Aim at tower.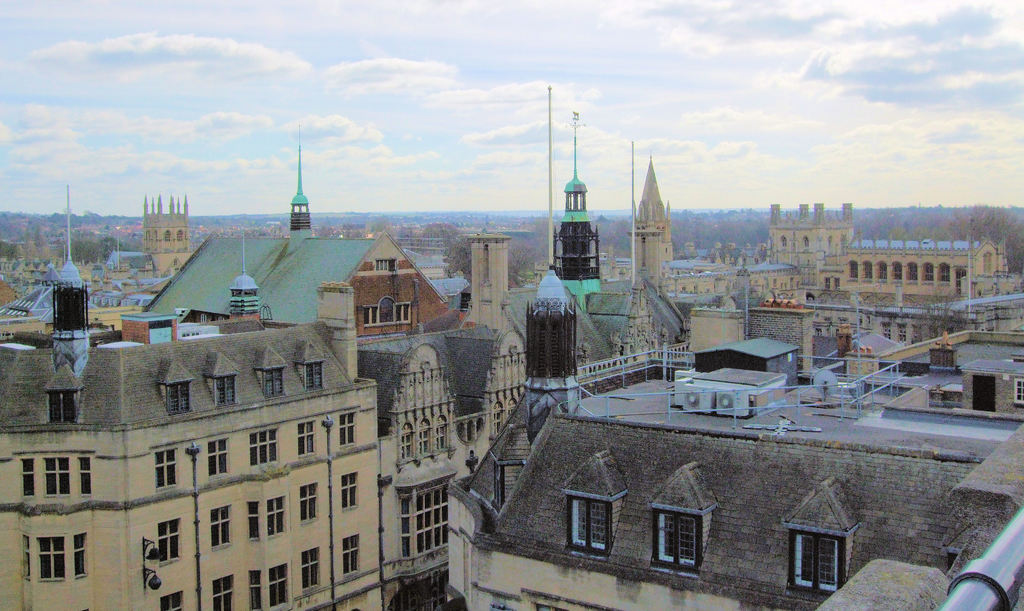
Aimed at detection(521, 261, 575, 430).
